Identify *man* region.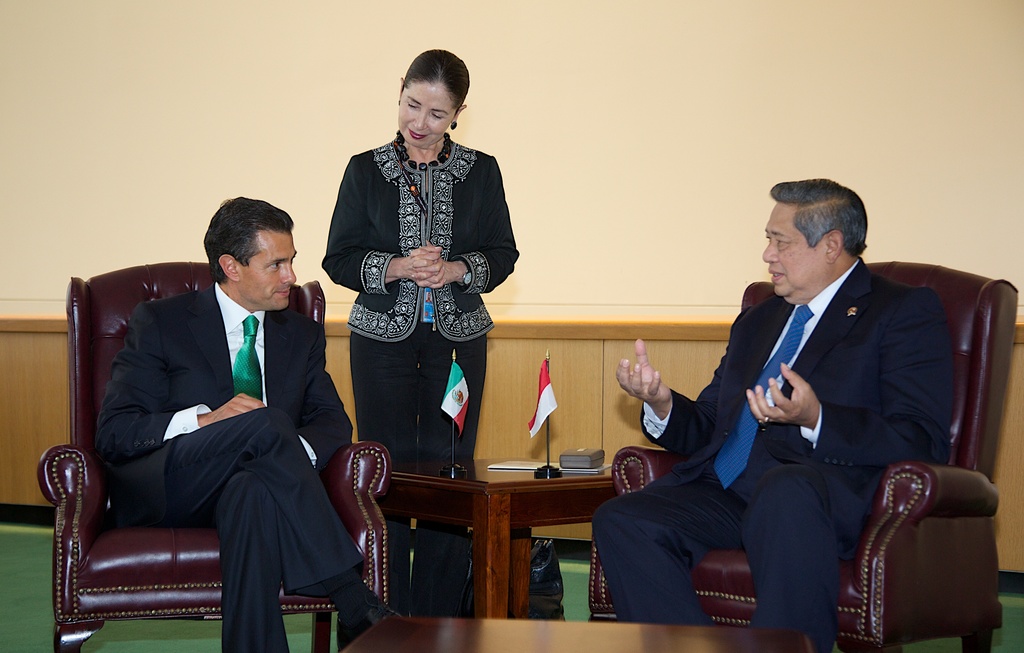
Region: locate(634, 170, 989, 649).
